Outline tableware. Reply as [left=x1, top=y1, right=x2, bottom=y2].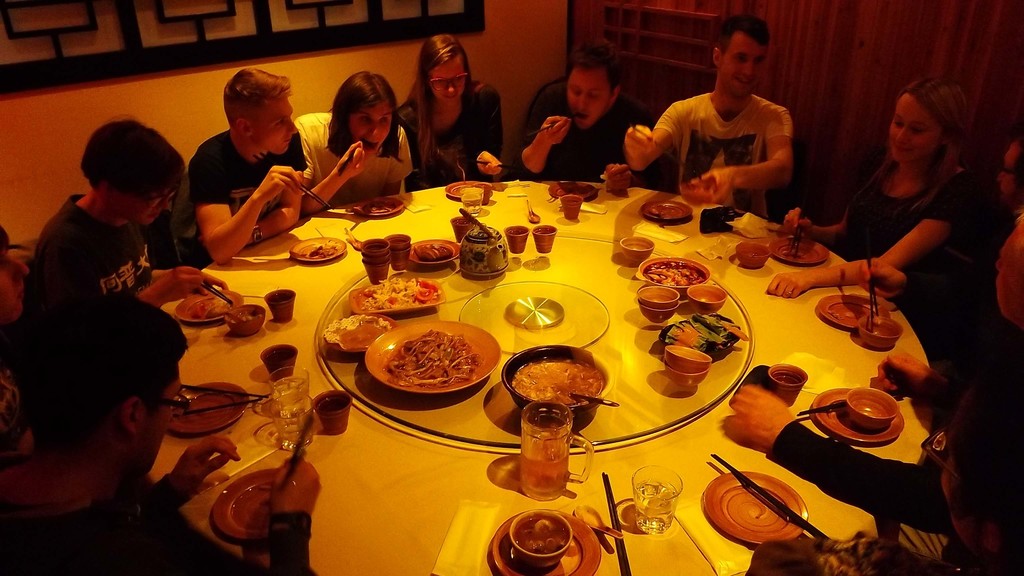
[left=367, top=317, right=499, bottom=394].
